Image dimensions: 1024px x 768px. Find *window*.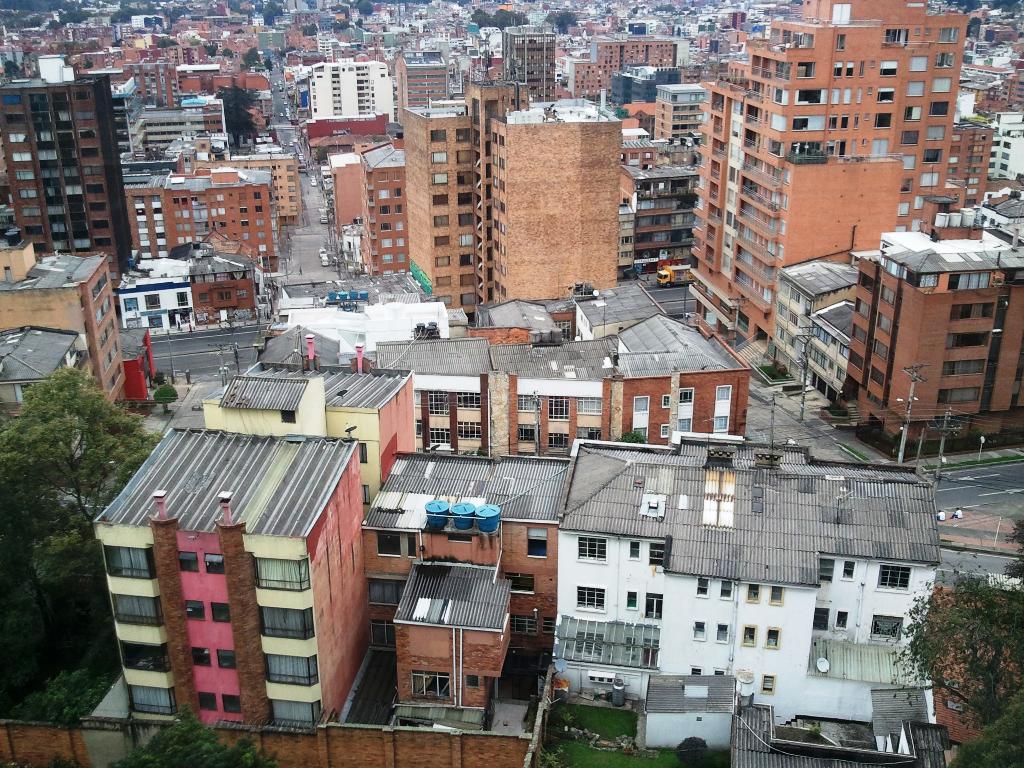
BBox(883, 569, 909, 590).
